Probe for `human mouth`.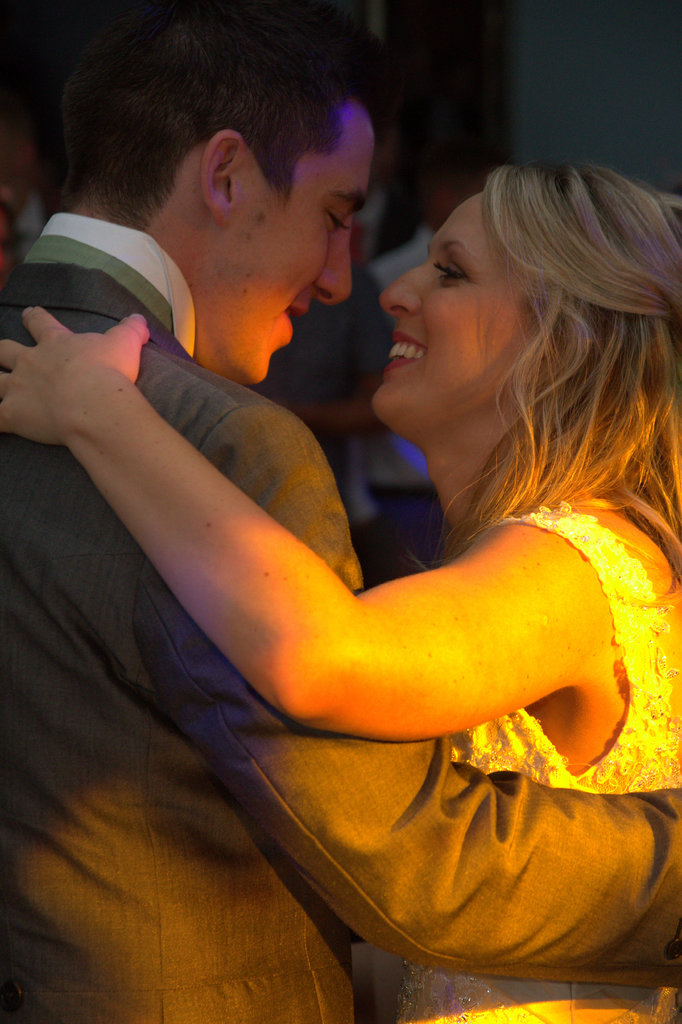
Probe result: bbox=[282, 301, 309, 344].
